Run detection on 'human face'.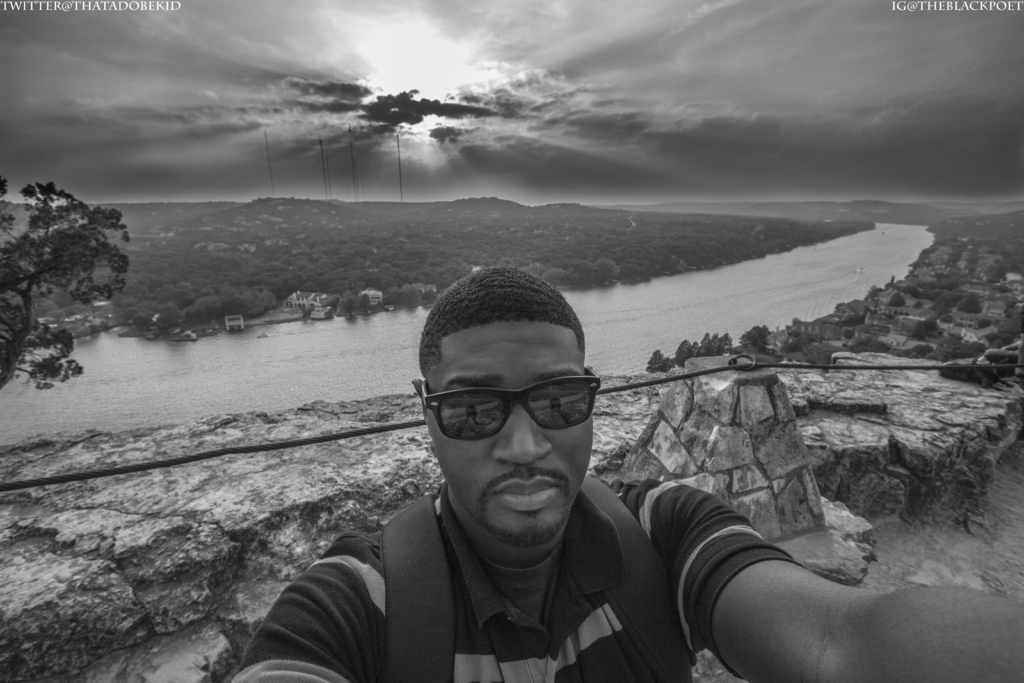
Result: 425, 322, 595, 550.
